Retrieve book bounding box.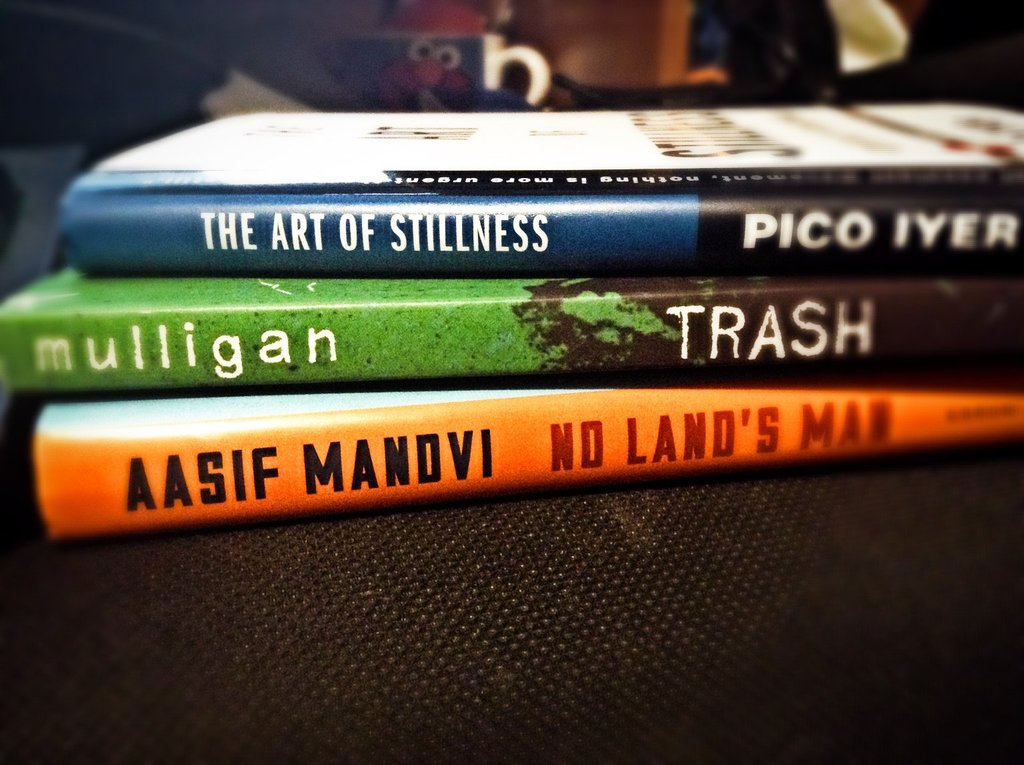
Bounding box: locate(49, 97, 1023, 279).
